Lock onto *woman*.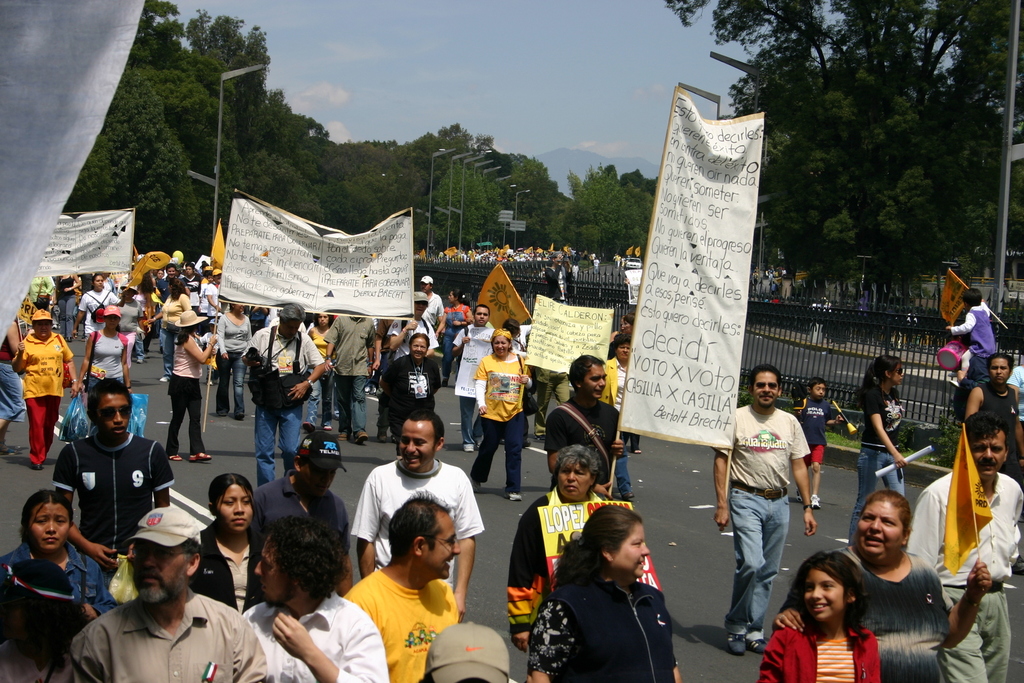
Locked: 845, 352, 906, 552.
